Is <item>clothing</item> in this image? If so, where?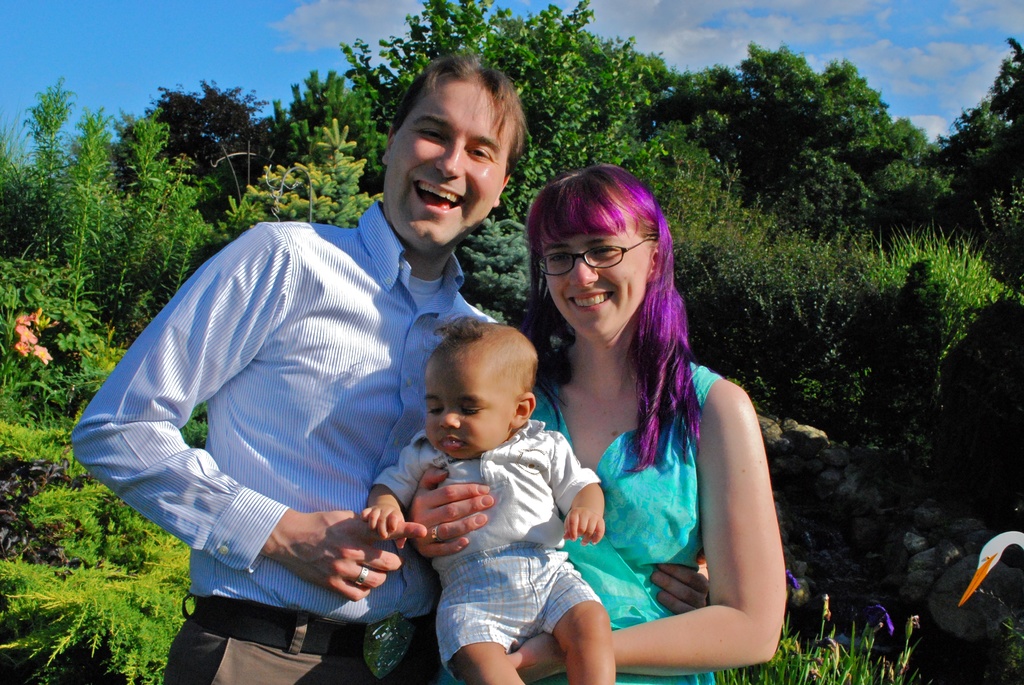
Yes, at [x1=91, y1=169, x2=465, y2=661].
